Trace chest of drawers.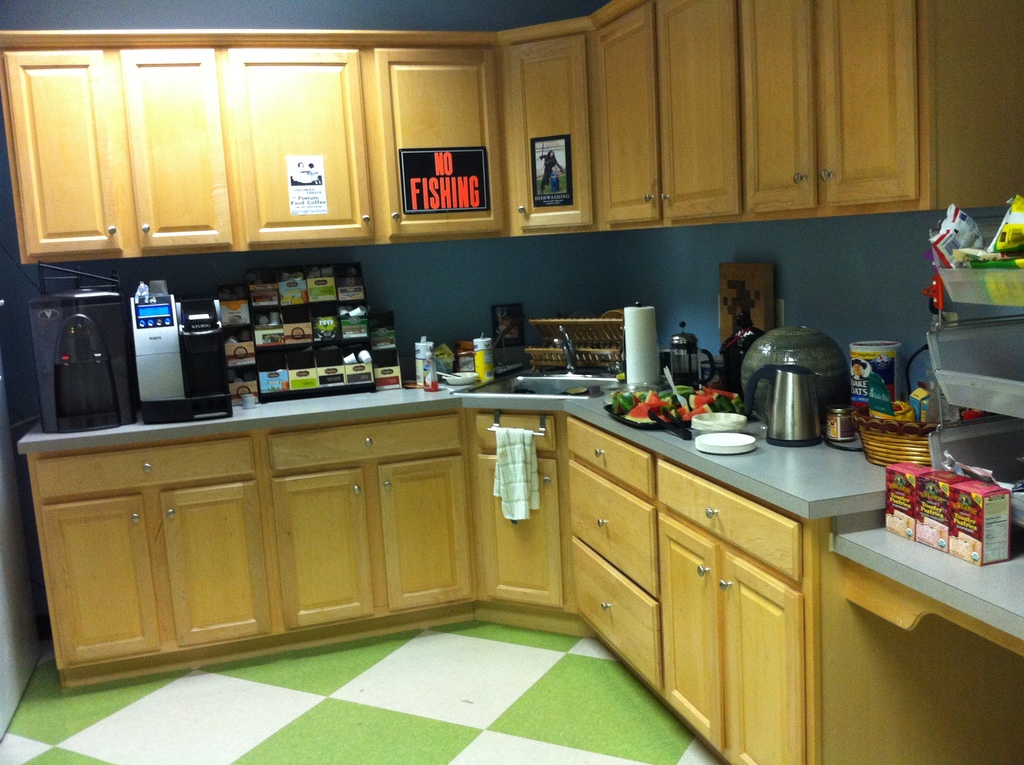
Traced to {"x1": 21, "y1": 403, "x2": 835, "y2": 763}.
